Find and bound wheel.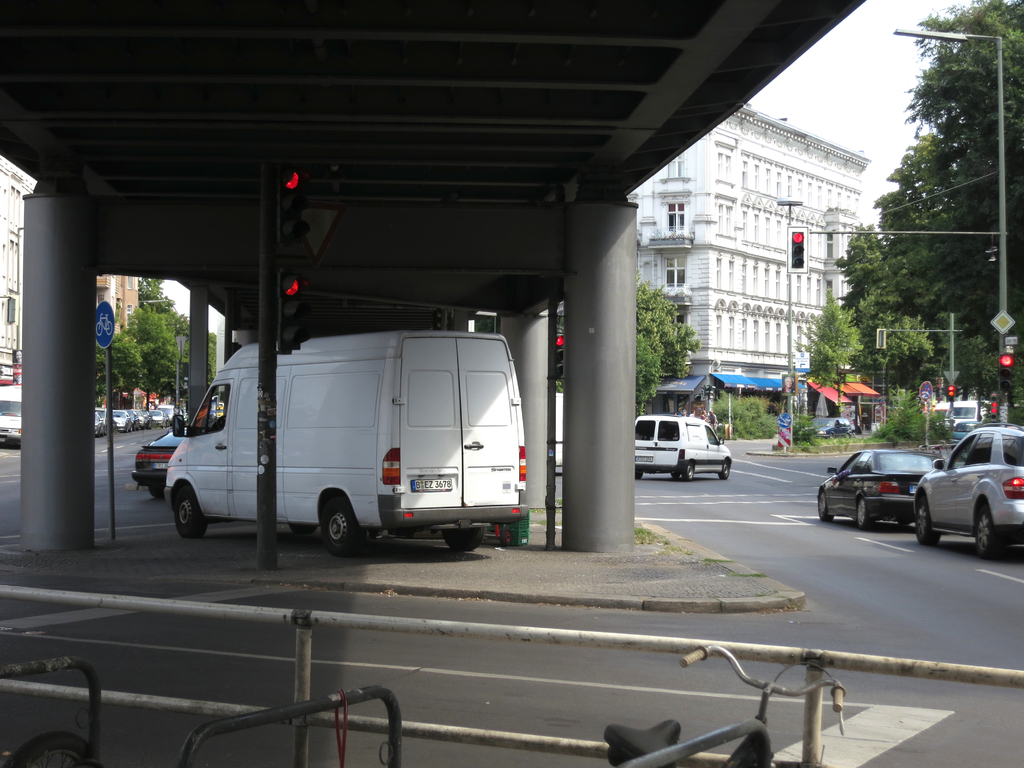
Bound: [440,527,486,553].
